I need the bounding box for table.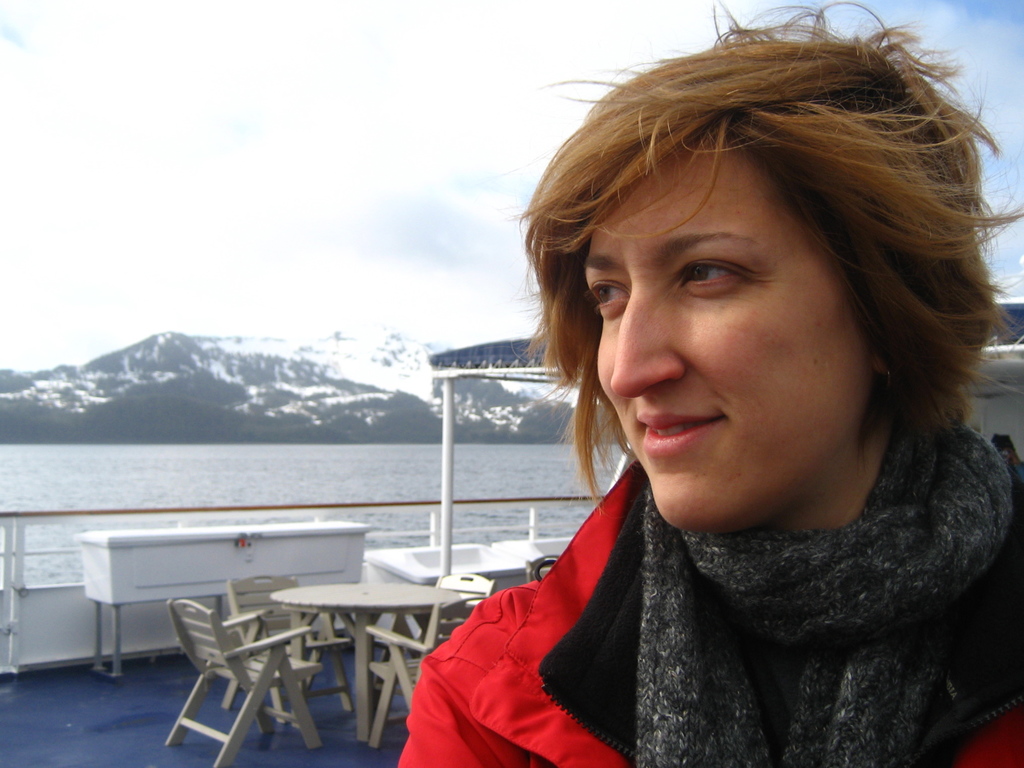
Here it is: region(72, 520, 374, 679).
